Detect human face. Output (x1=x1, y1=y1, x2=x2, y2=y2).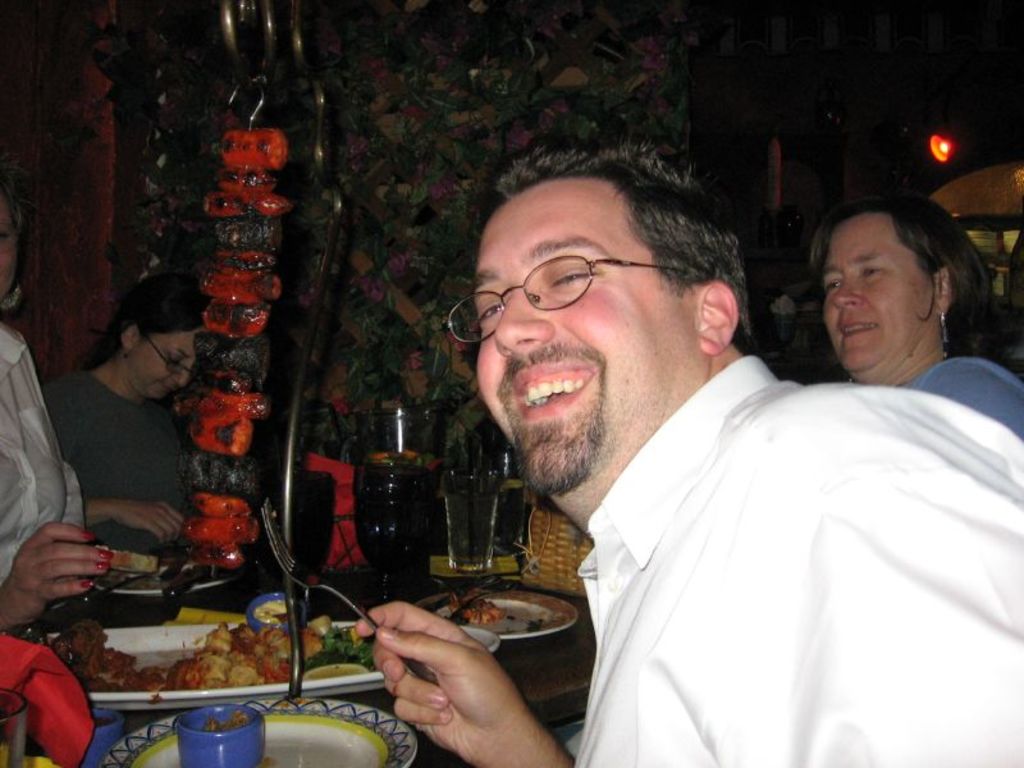
(x1=813, y1=209, x2=931, y2=375).
